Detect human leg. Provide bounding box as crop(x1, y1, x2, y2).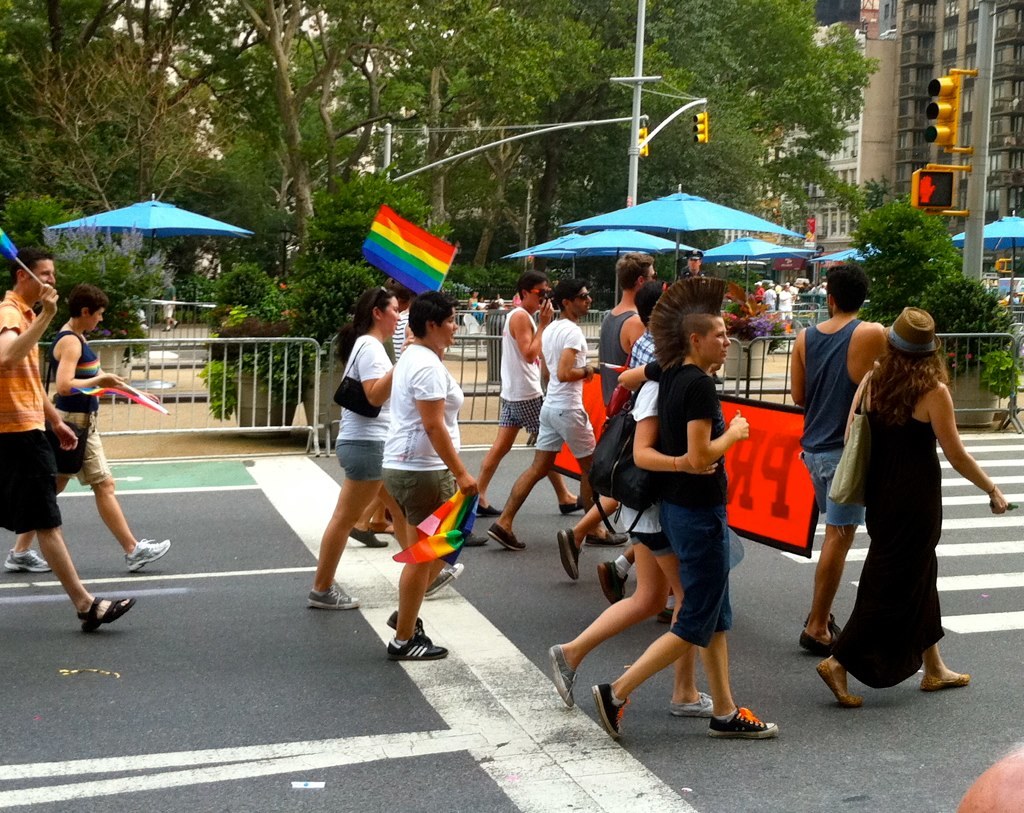
crop(531, 426, 582, 516).
